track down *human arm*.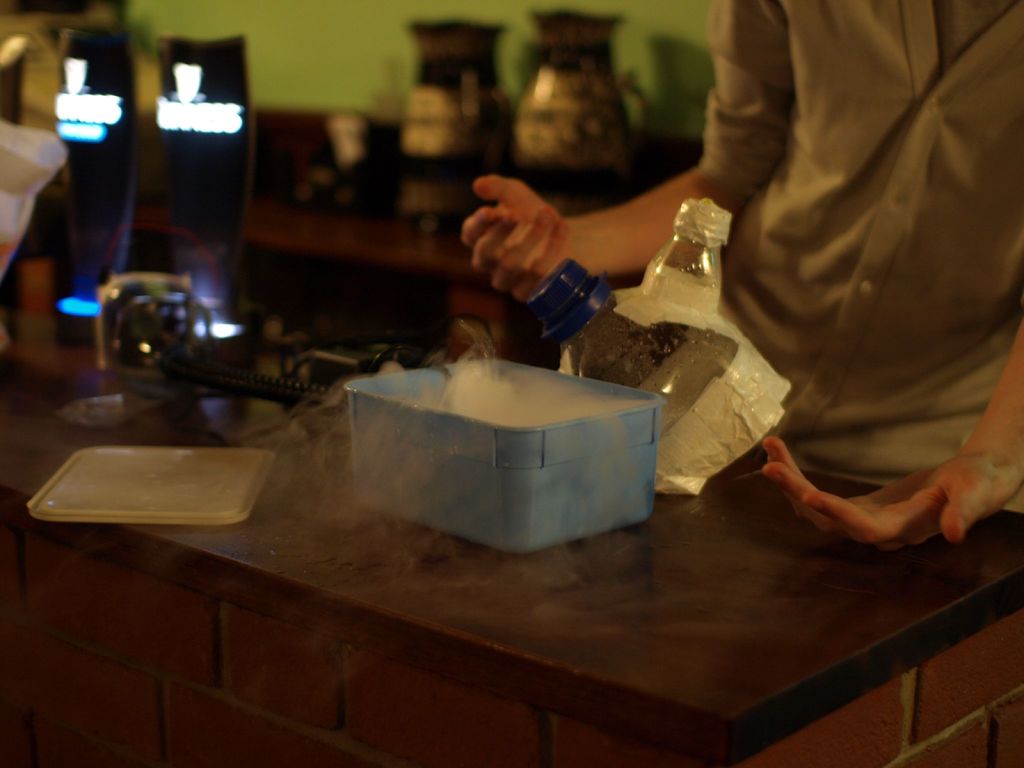
Tracked to [461, 0, 791, 300].
